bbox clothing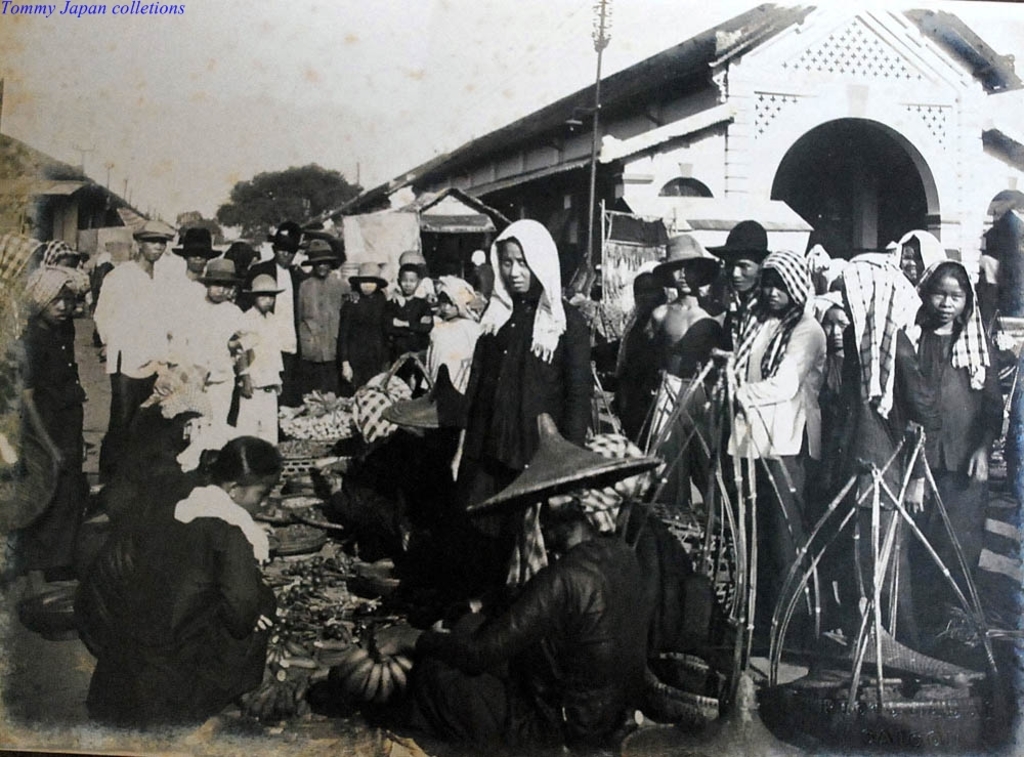
left=420, top=290, right=599, bottom=543
